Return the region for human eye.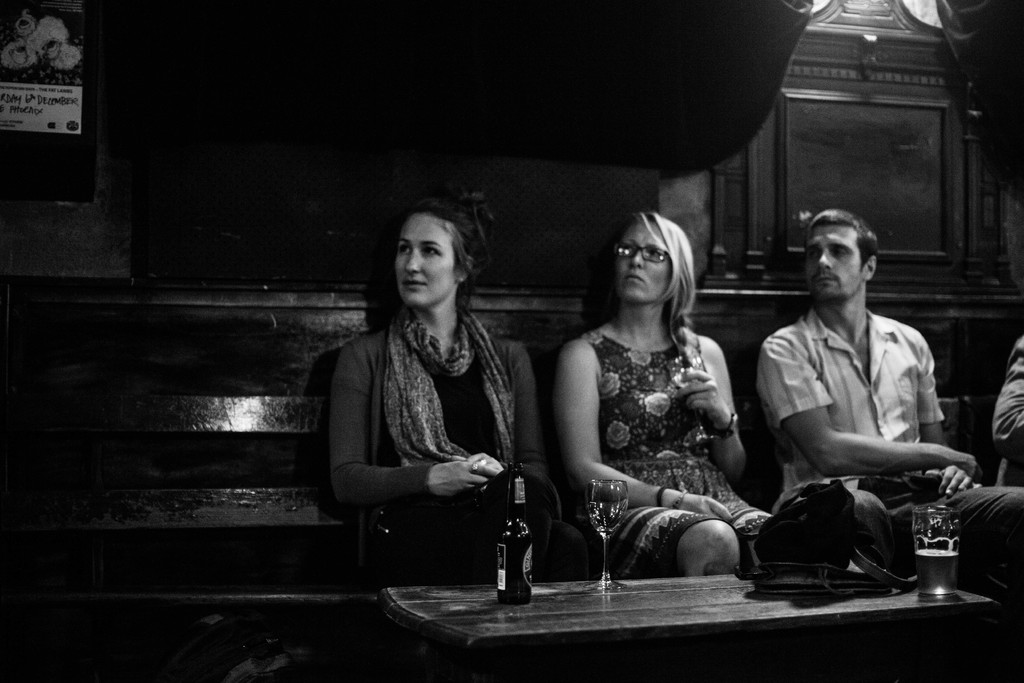
detection(832, 243, 851, 261).
